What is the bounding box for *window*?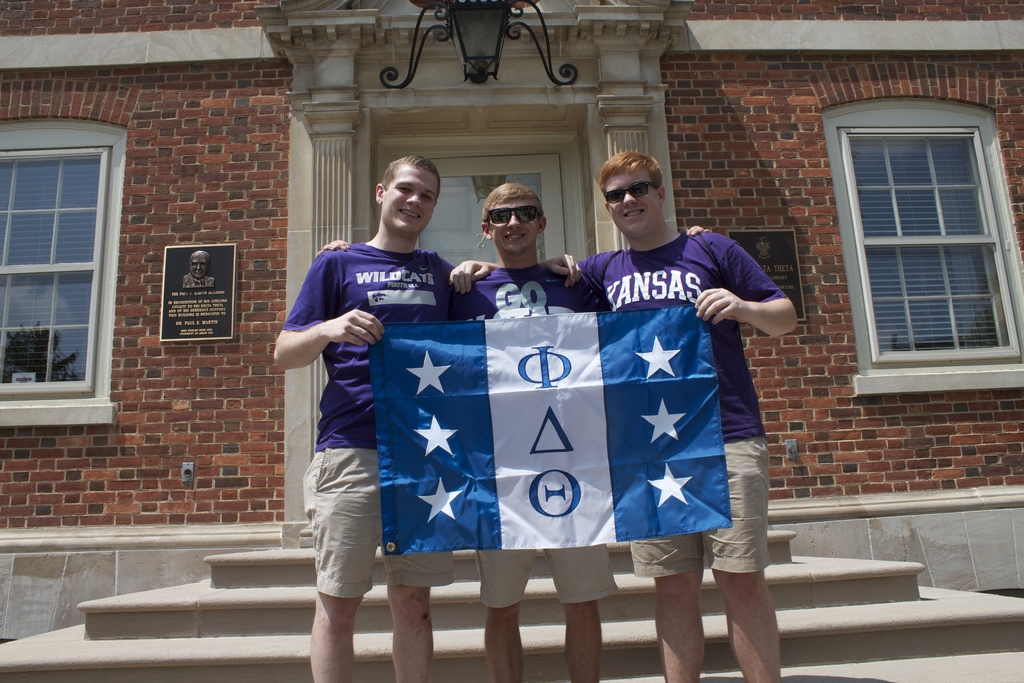
box=[0, 147, 109, 395].
